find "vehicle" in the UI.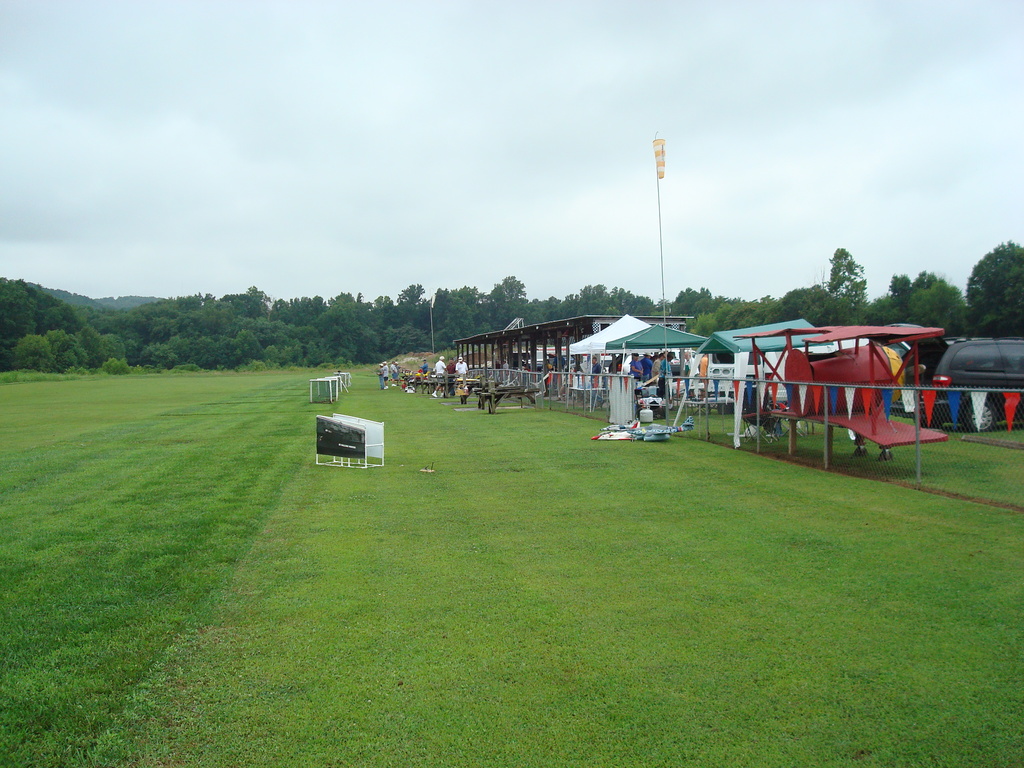
UI element at [761,329,880,412].
